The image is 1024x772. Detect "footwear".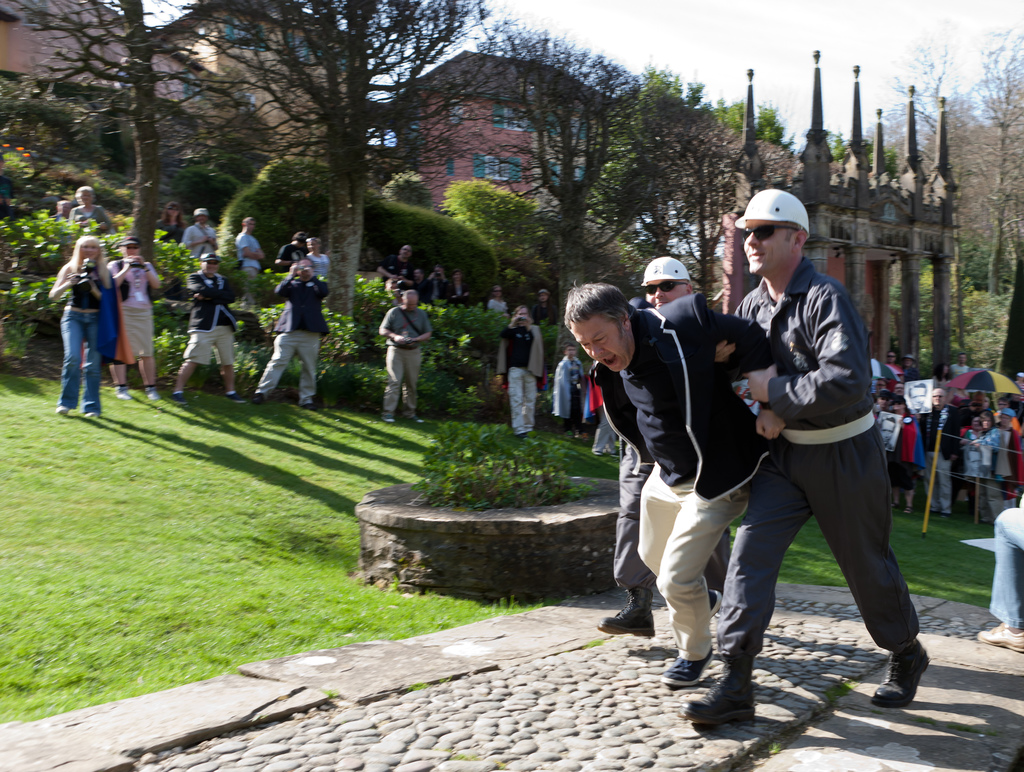
Detection: pyautogui.locateOnScreen(252, 390, 266, 408).
